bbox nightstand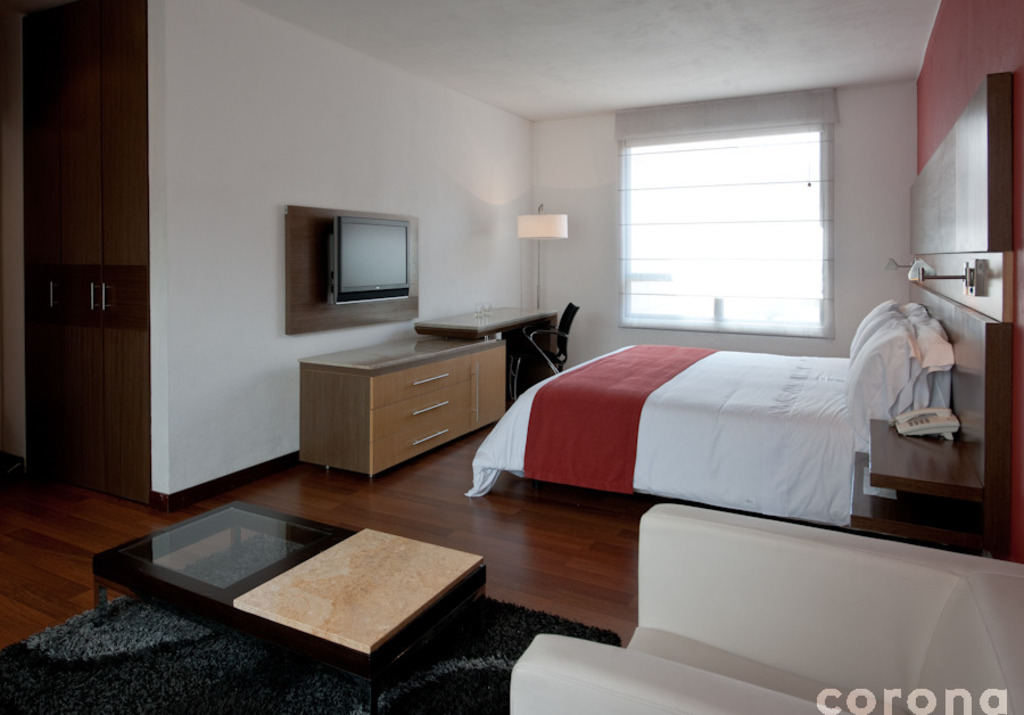
pyautogui.locateOnScreen(406, 295, 558, 402)
